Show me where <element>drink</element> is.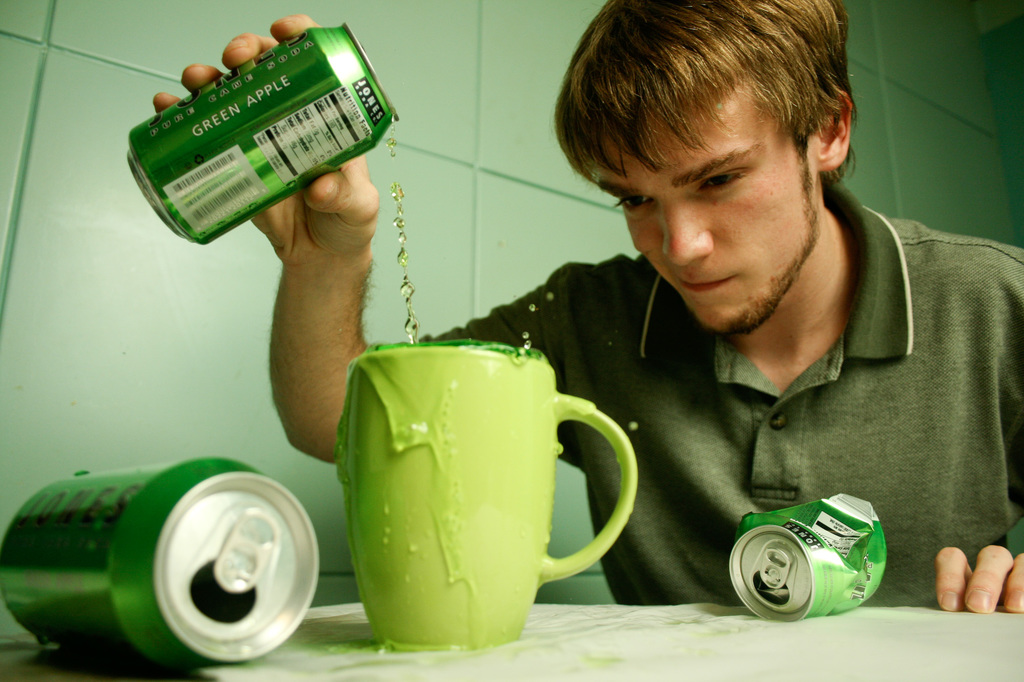
<element>drink</element> is at x1=123 y1=19 x2=396 y2=250.
